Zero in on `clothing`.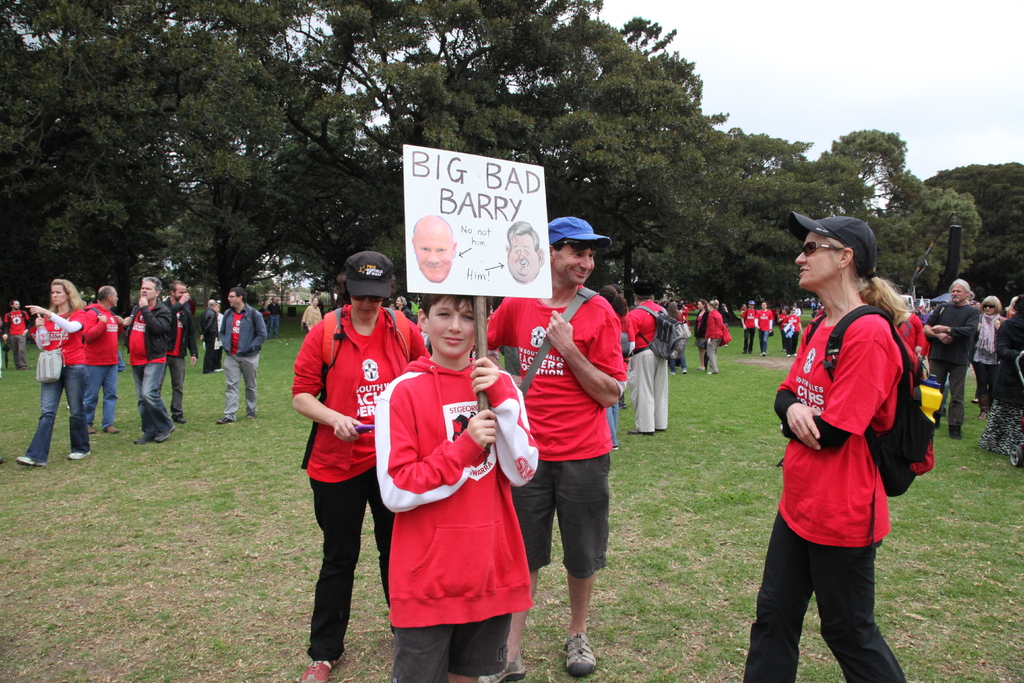
Zeroed in: (627,300,668,430).
